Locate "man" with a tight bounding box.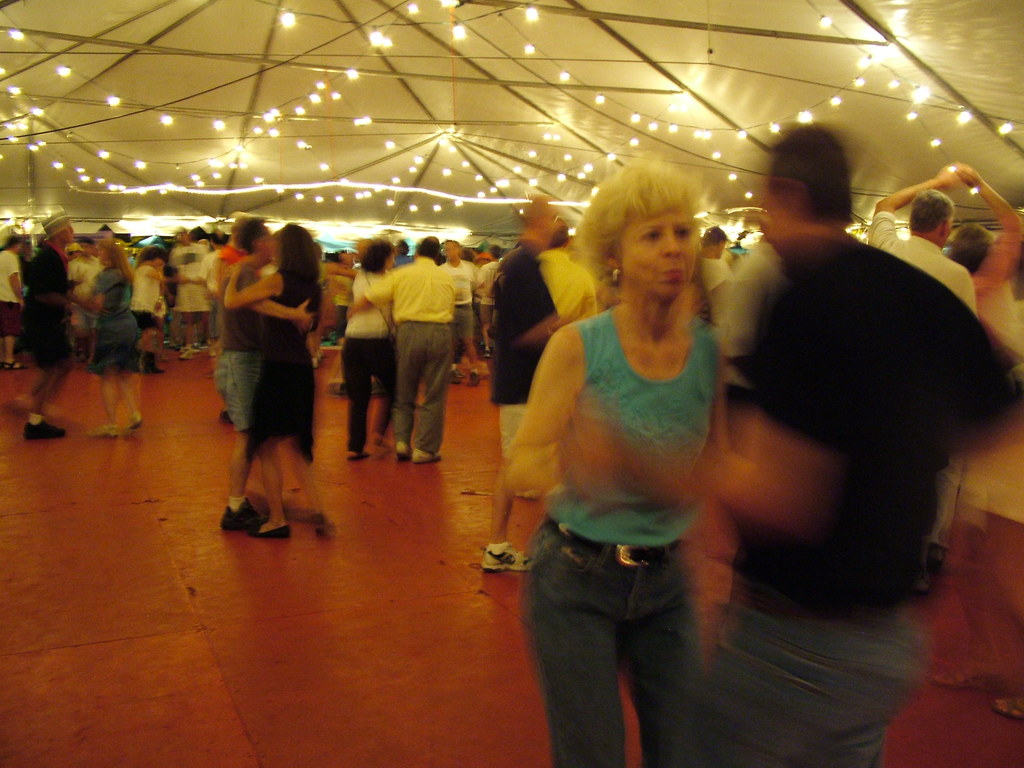
x1=342 y1=232 x2=458 y2=462.
